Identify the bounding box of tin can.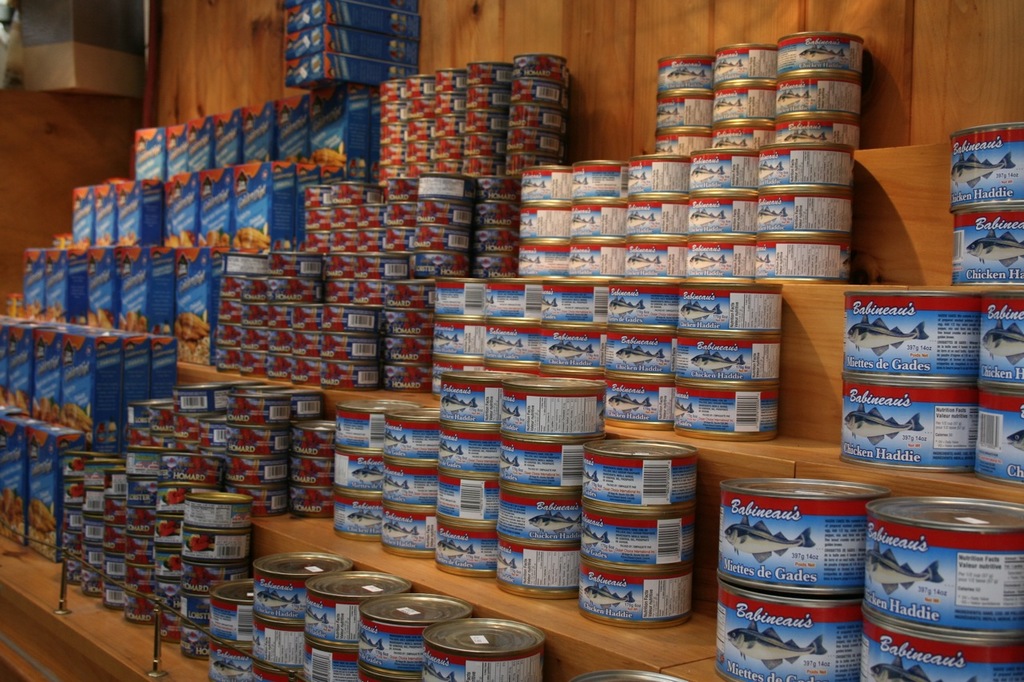
<region>288, 485, 334, 516</region>.
